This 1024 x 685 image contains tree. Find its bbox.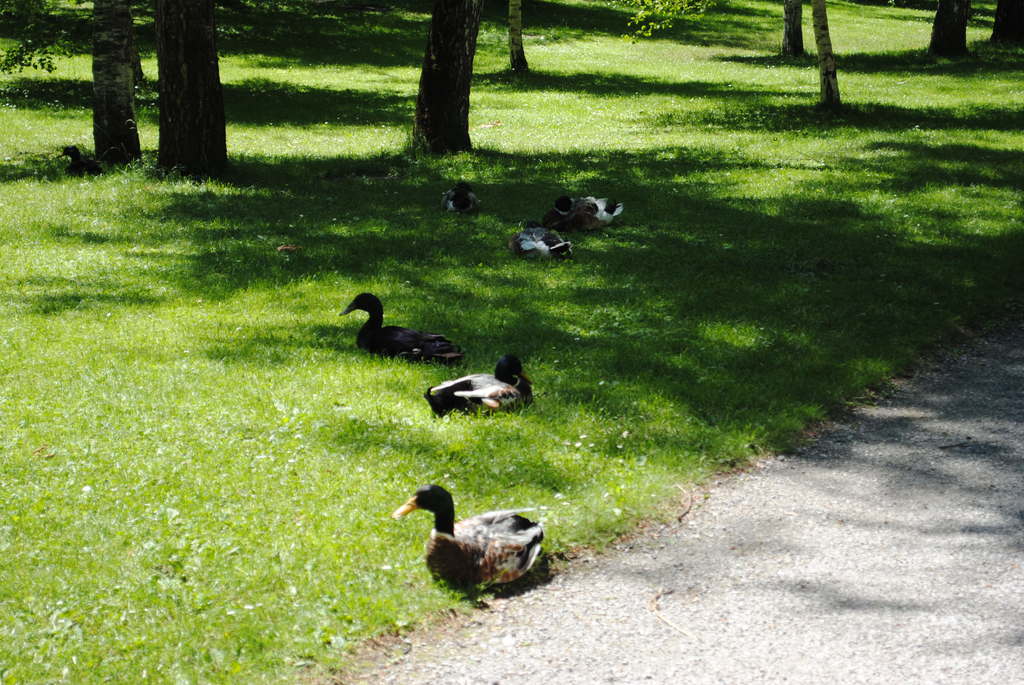
503,0,541,88.
